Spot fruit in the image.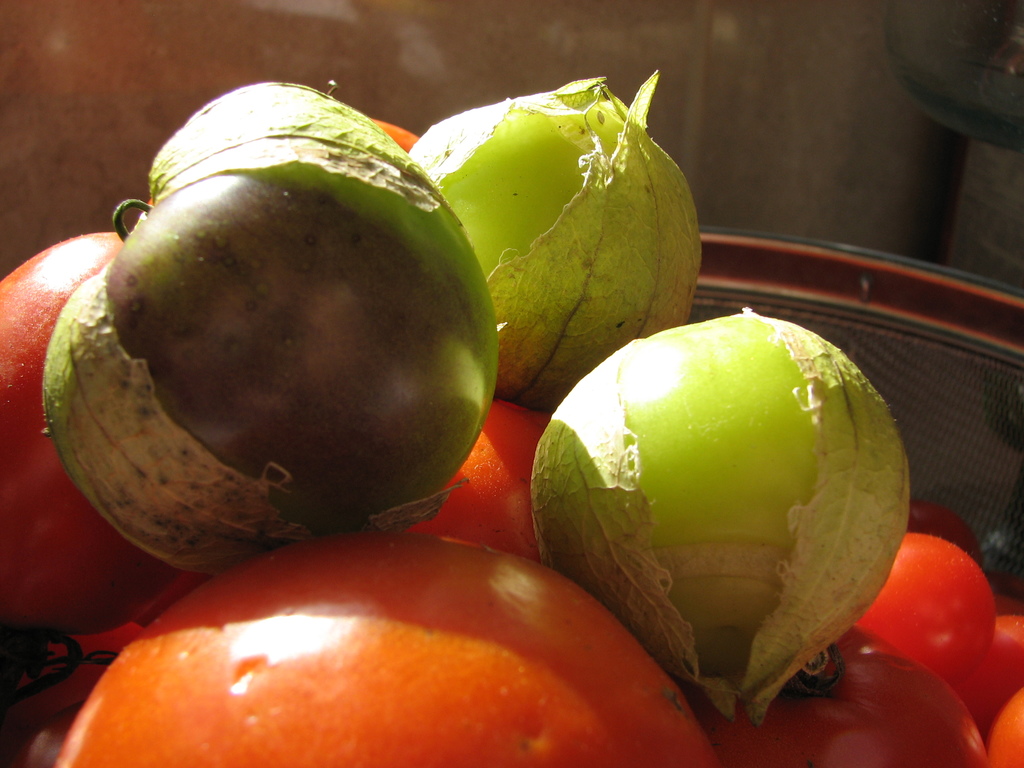
fruit found at l=981, t=691, r=1023, b=767.
